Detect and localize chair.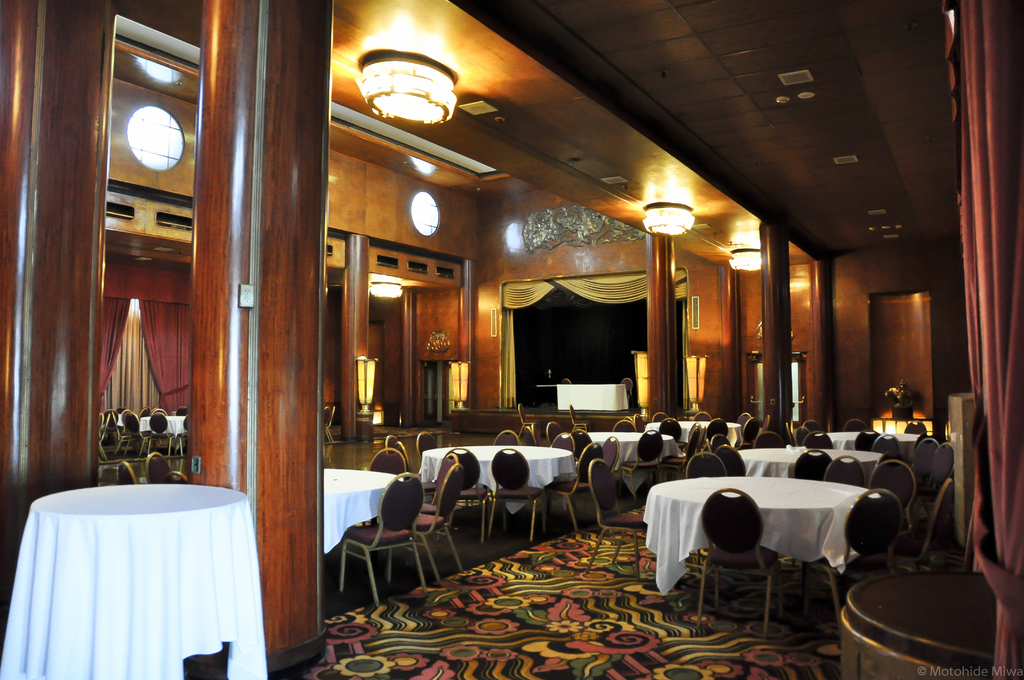
Localized at locate(545, 421, 561, 442).
